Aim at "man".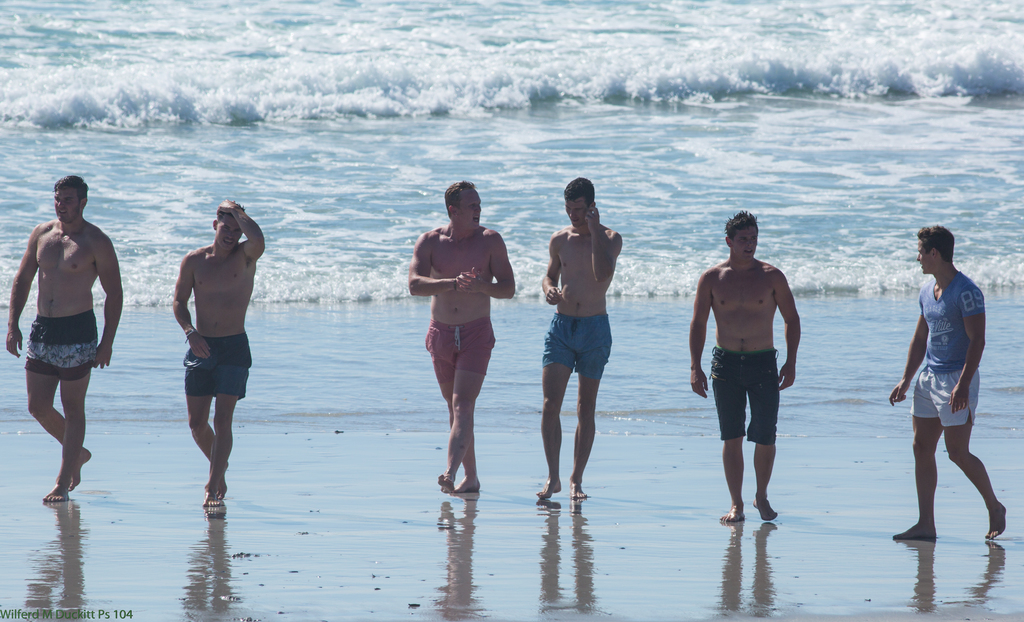
Aimed at <box>0,171,127,505</box>.
